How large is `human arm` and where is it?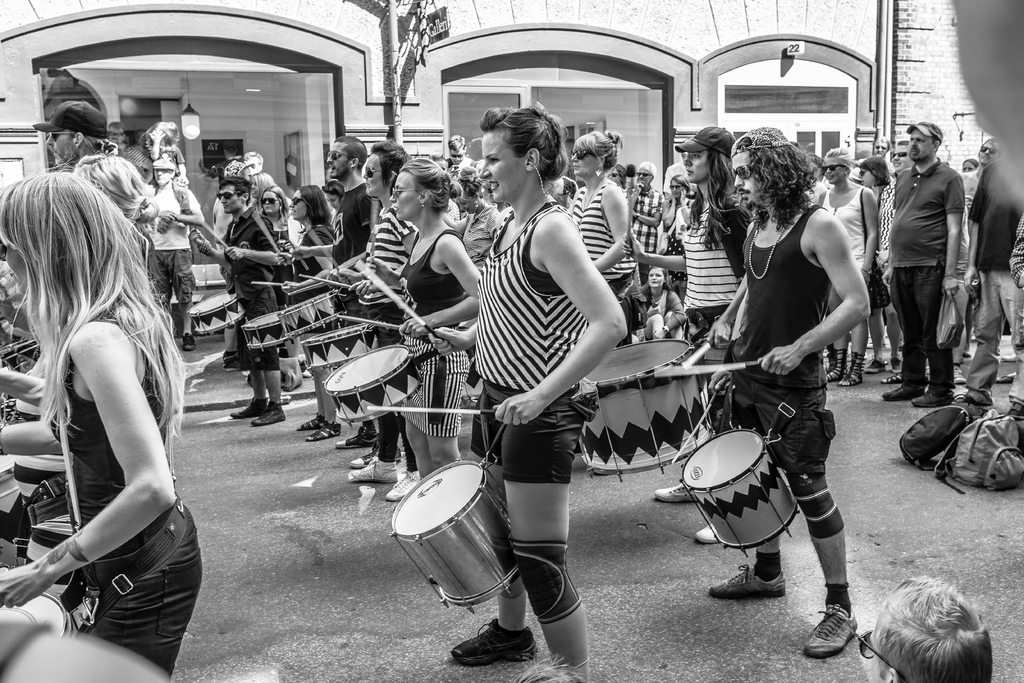
Bounding box: <region>145, 129, 169, 164</region>.
